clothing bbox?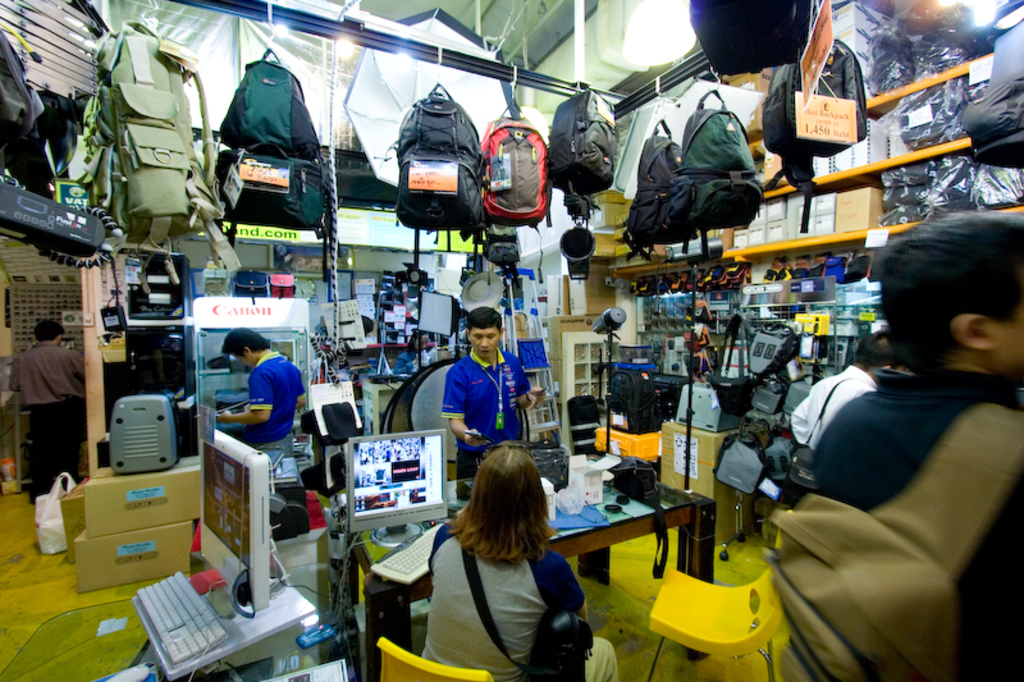
box(438, 342, 527, 443)
